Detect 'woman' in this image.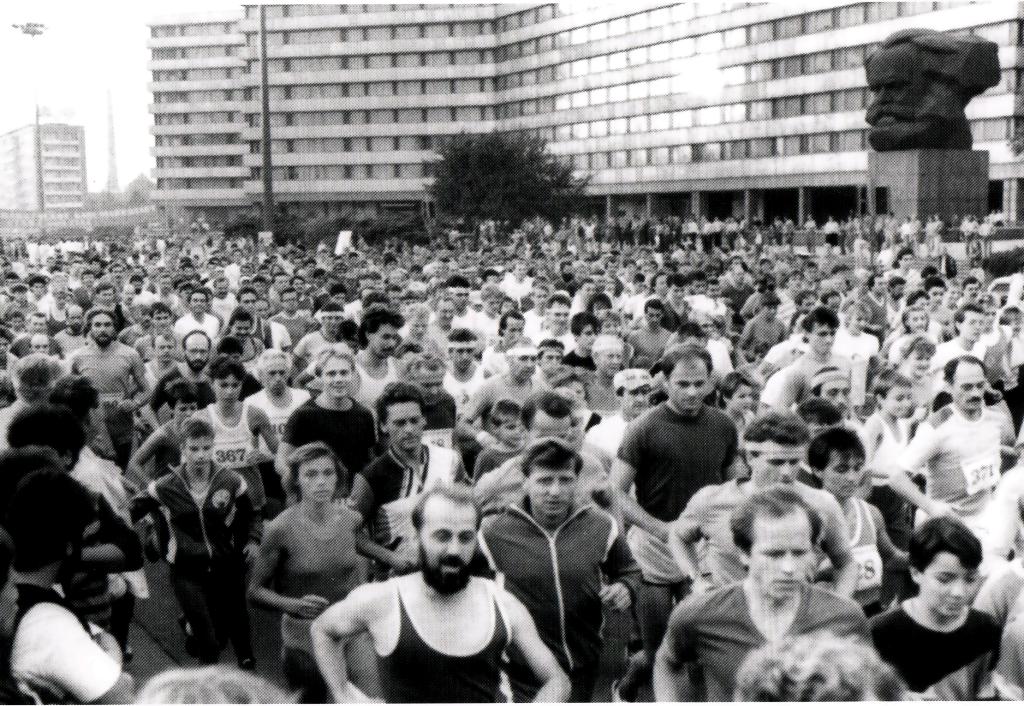
Detection: 865:509:1003:705.
